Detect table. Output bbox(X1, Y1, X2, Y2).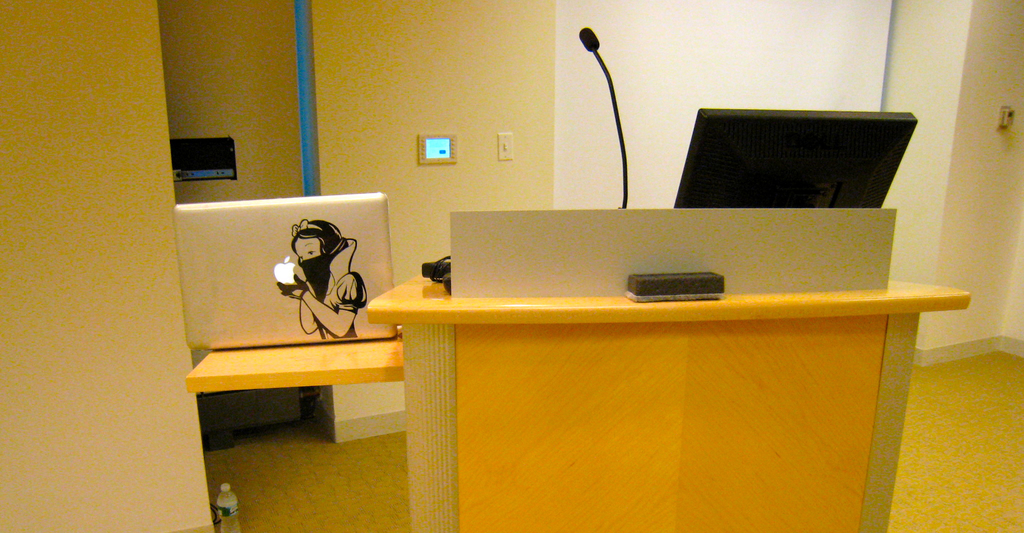
bbox(186, 341, 405, 397).
